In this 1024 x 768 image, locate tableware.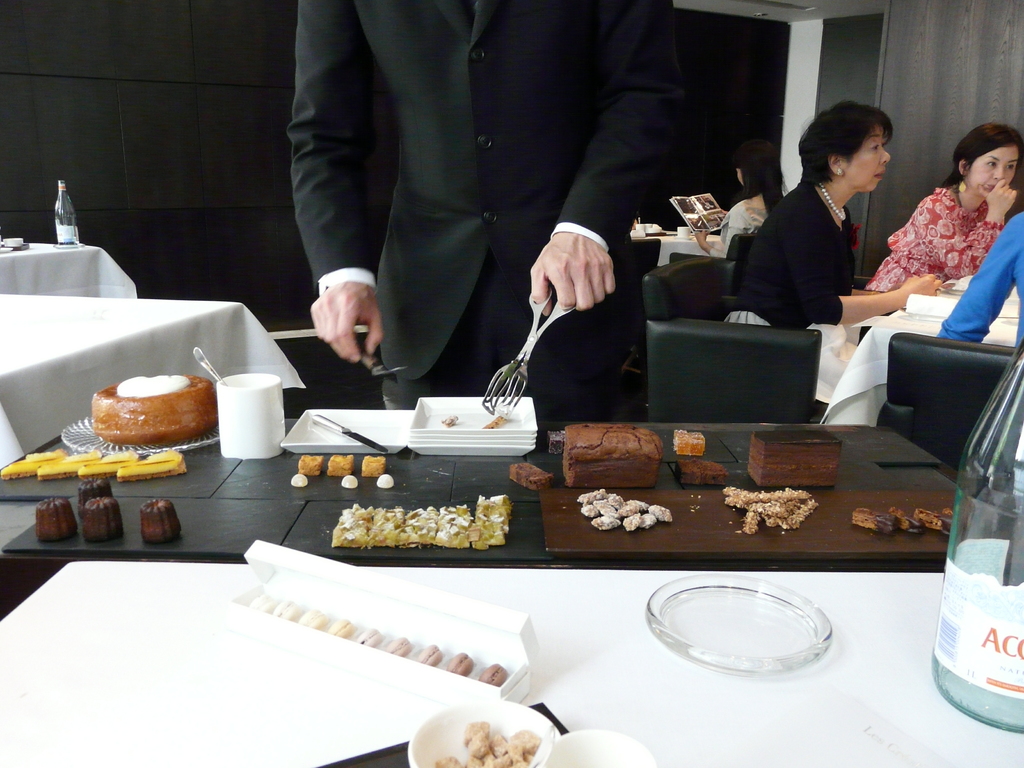
Bounding box: <box>481,288,575,420</box>.
